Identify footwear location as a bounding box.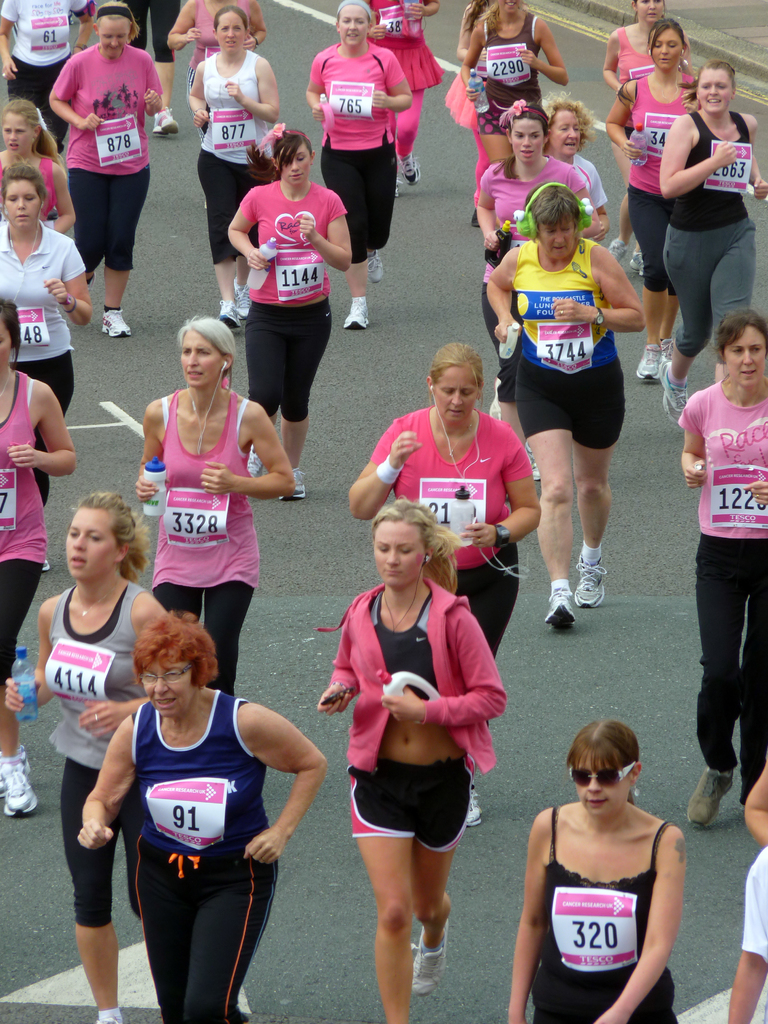
bbox=[275, 460, 310, 498].
